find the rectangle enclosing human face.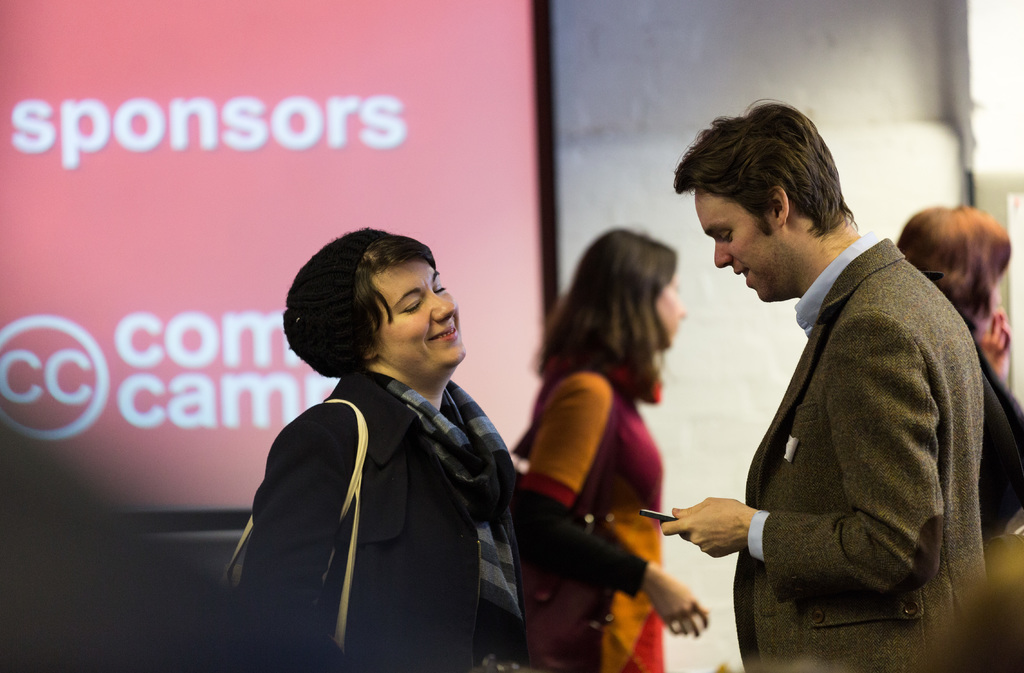
{"x1": 652, "y1": 279, "x2": 685, "y2": 345}.
